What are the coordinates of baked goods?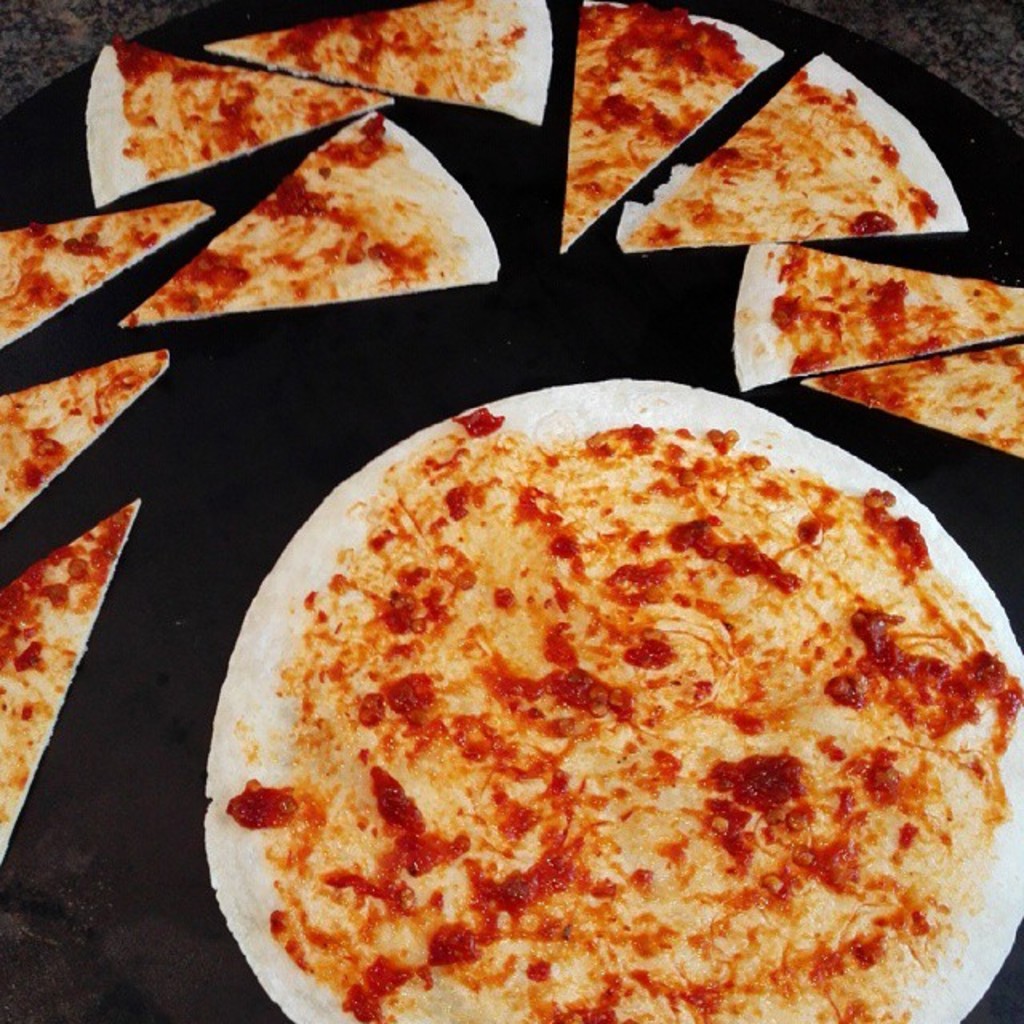
203:0:557:126.
